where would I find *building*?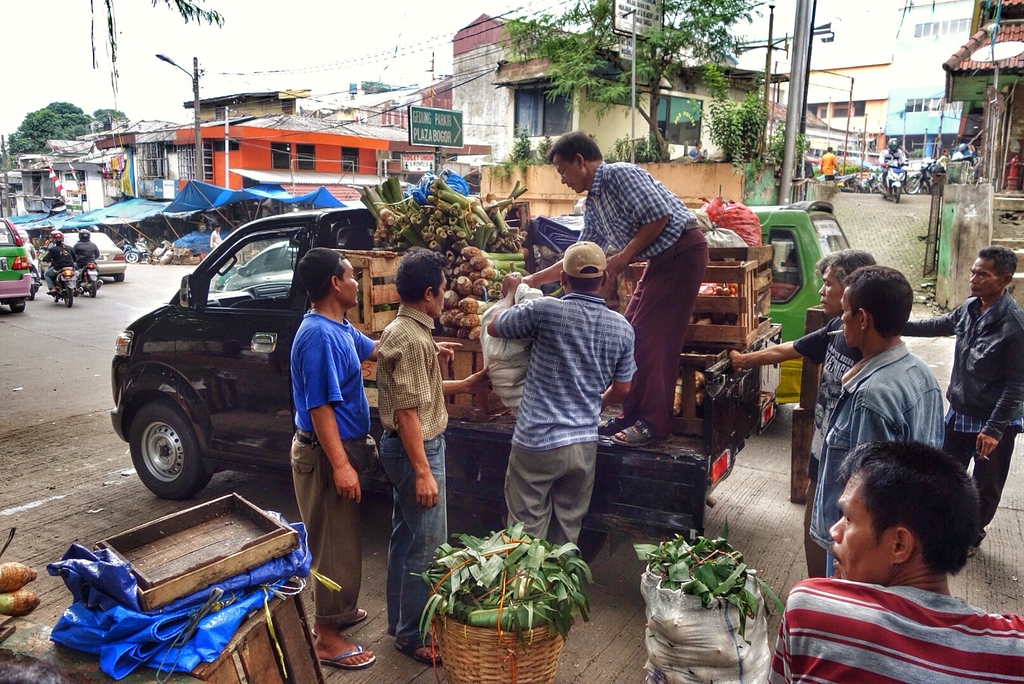
At bbox(175, 107, 489, 196).
